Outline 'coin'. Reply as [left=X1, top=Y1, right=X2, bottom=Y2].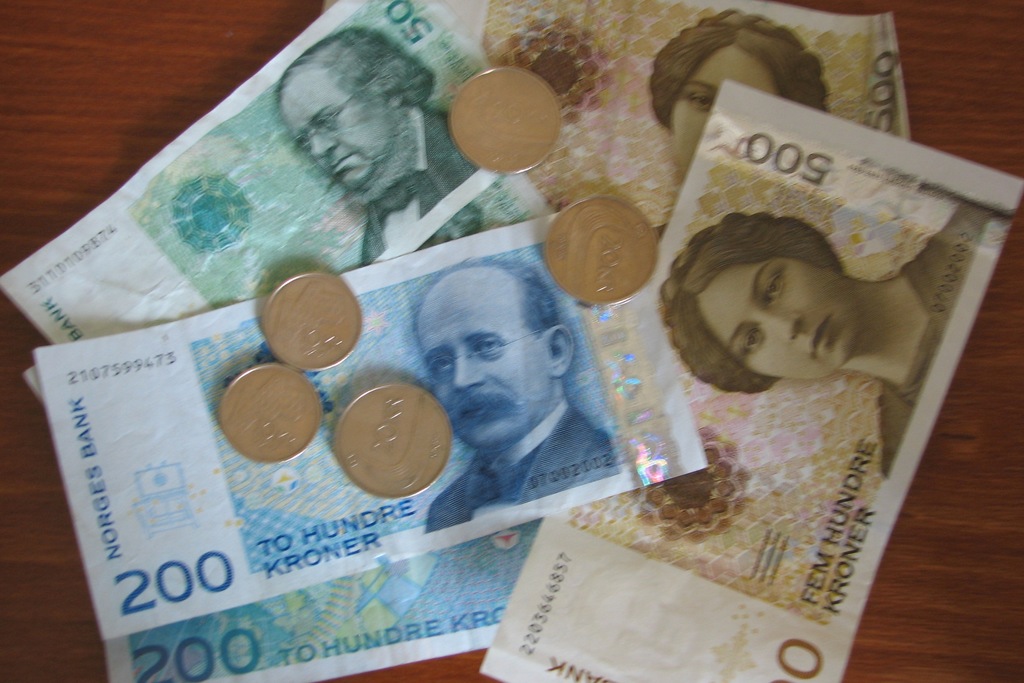
[left=257, top=273, right=369, bottom=368].
